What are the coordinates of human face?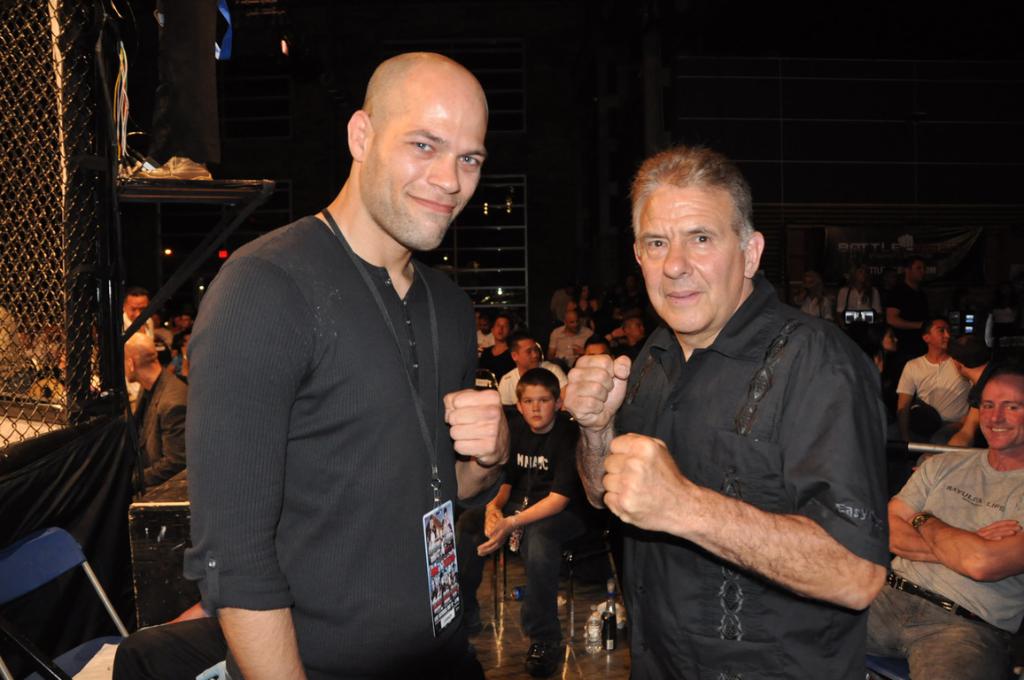
bbox(570, 316, 578, 332).
